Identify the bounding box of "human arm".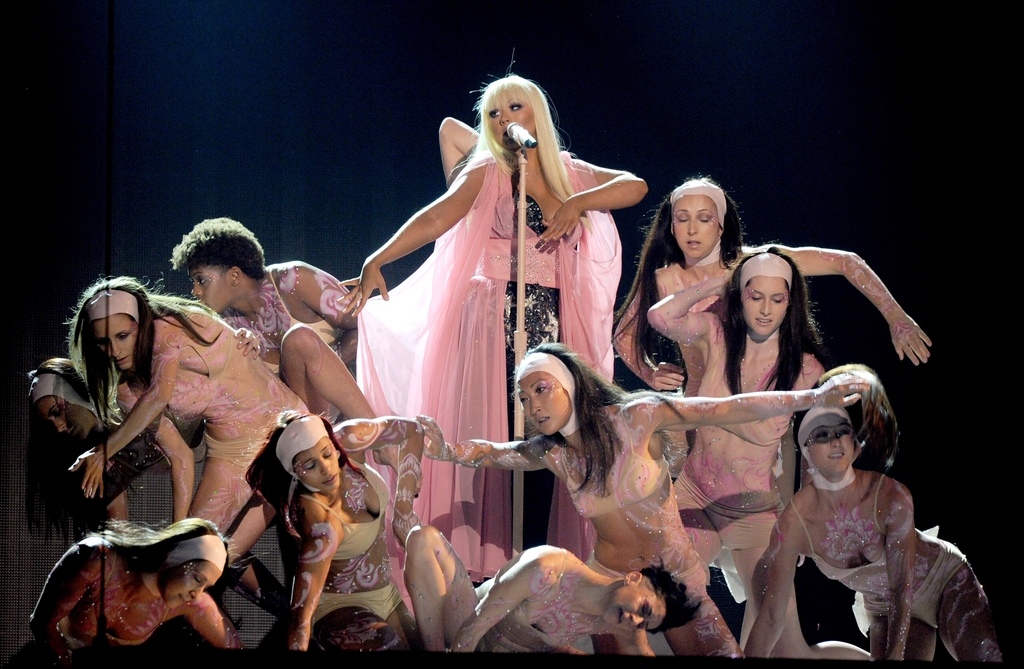
pyautogui.locateOnScreen(282, 499, 349, 648).
